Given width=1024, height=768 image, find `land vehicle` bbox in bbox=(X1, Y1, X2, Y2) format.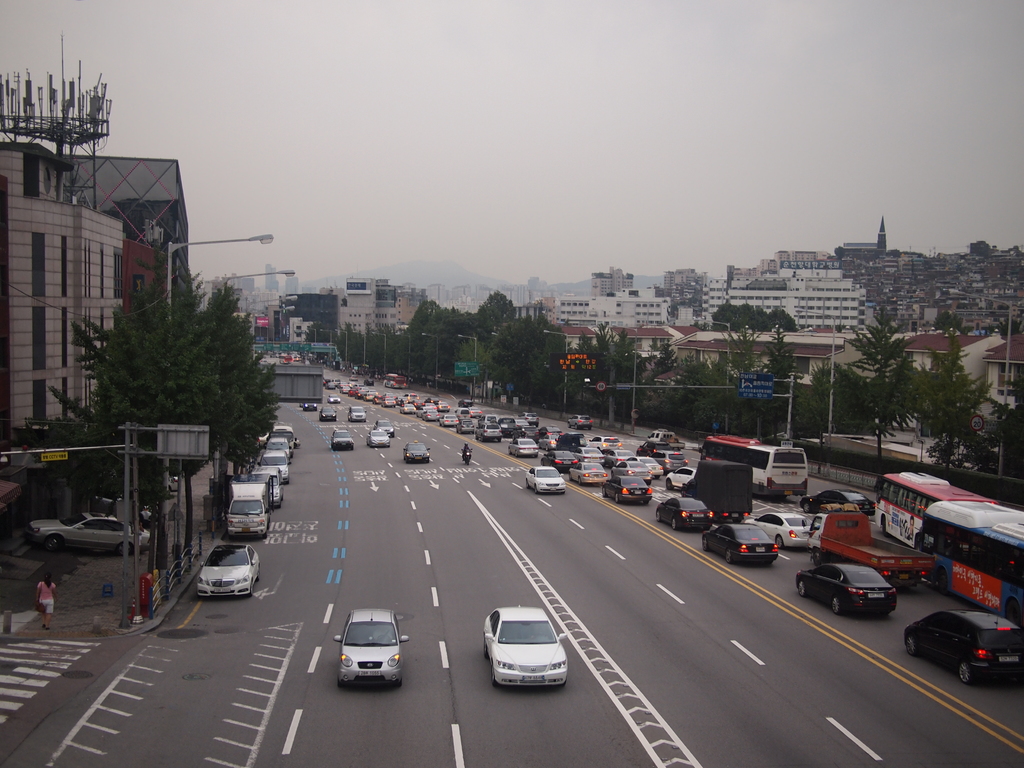
bbox=(408, 447, 433, 462).
